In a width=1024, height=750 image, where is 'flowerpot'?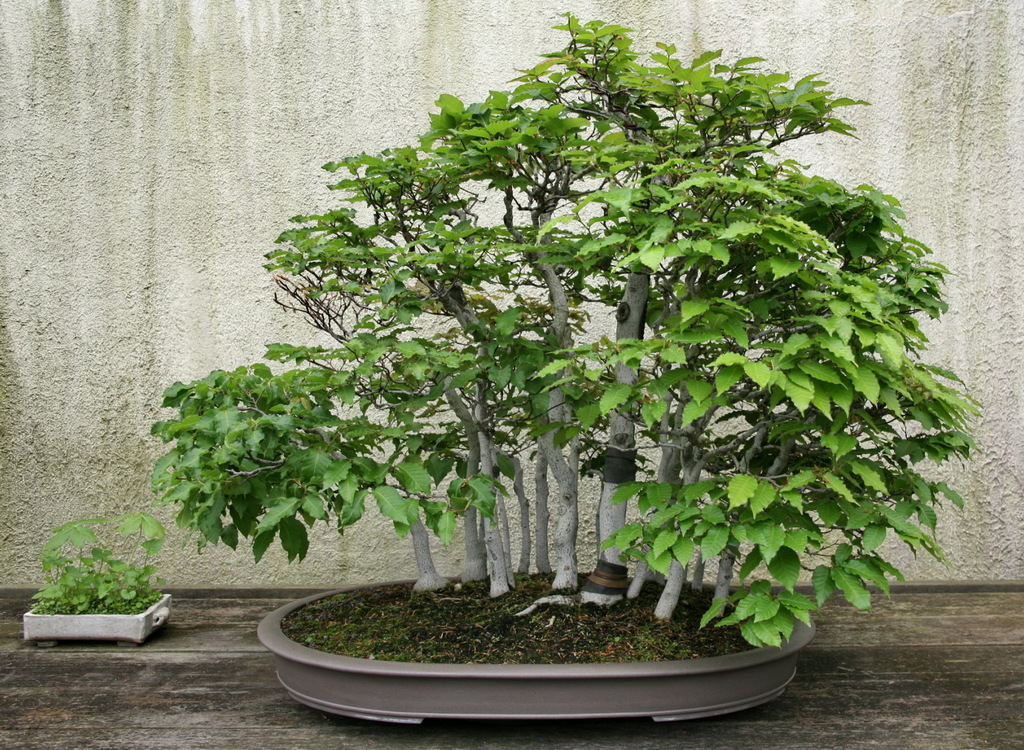
20,596,170,648.
